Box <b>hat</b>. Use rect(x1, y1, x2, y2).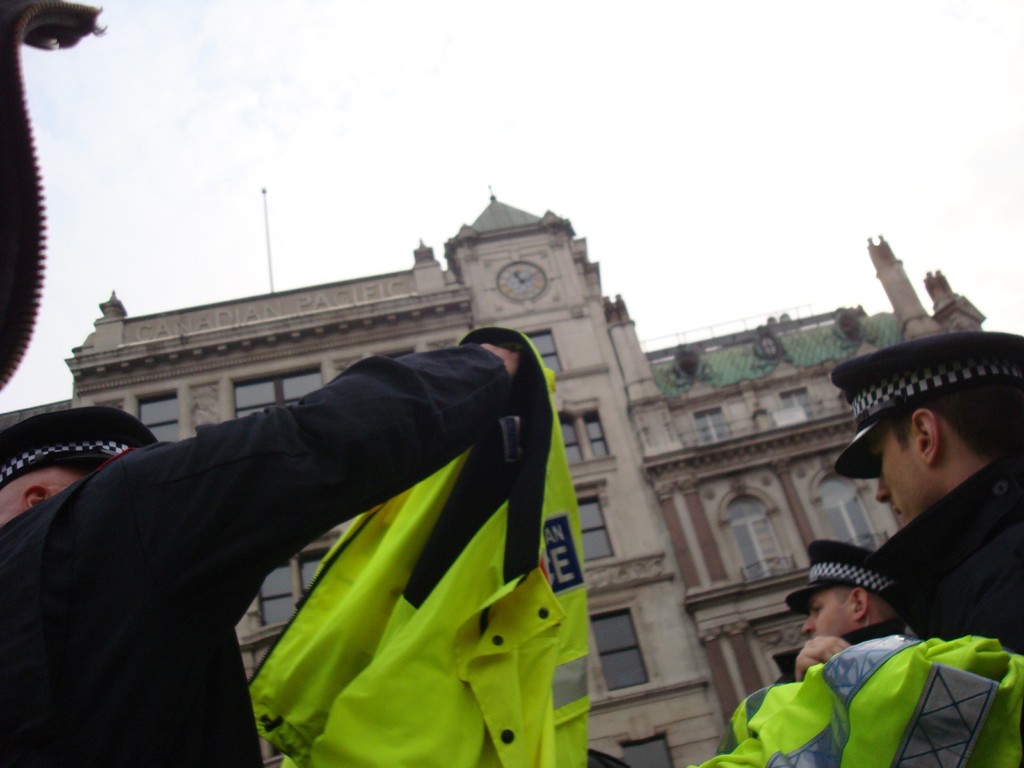
rect(0, 405, 159, 488).
